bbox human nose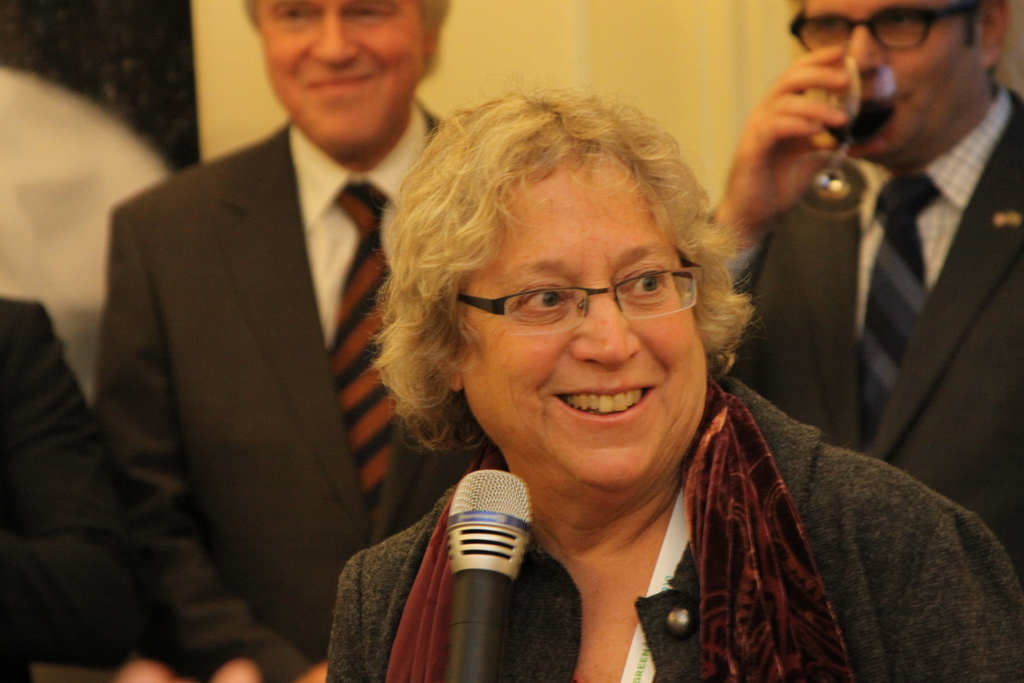
<box>566,266,643,374</box>
